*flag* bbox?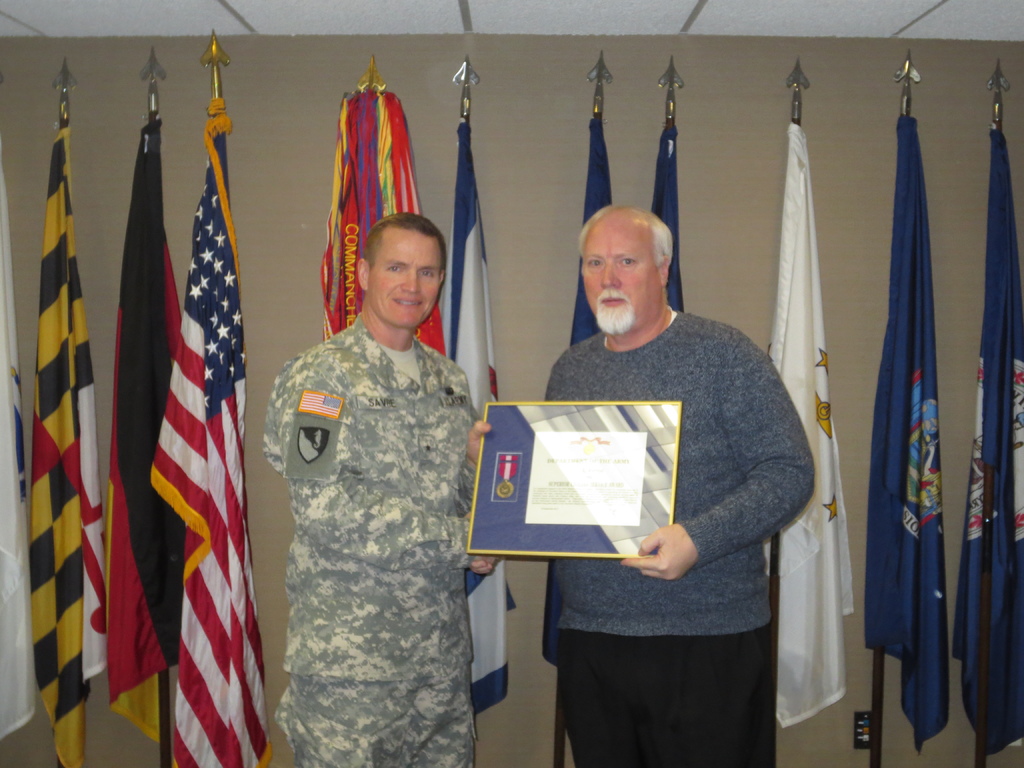
BBox(957, 132, 1019, 767)
